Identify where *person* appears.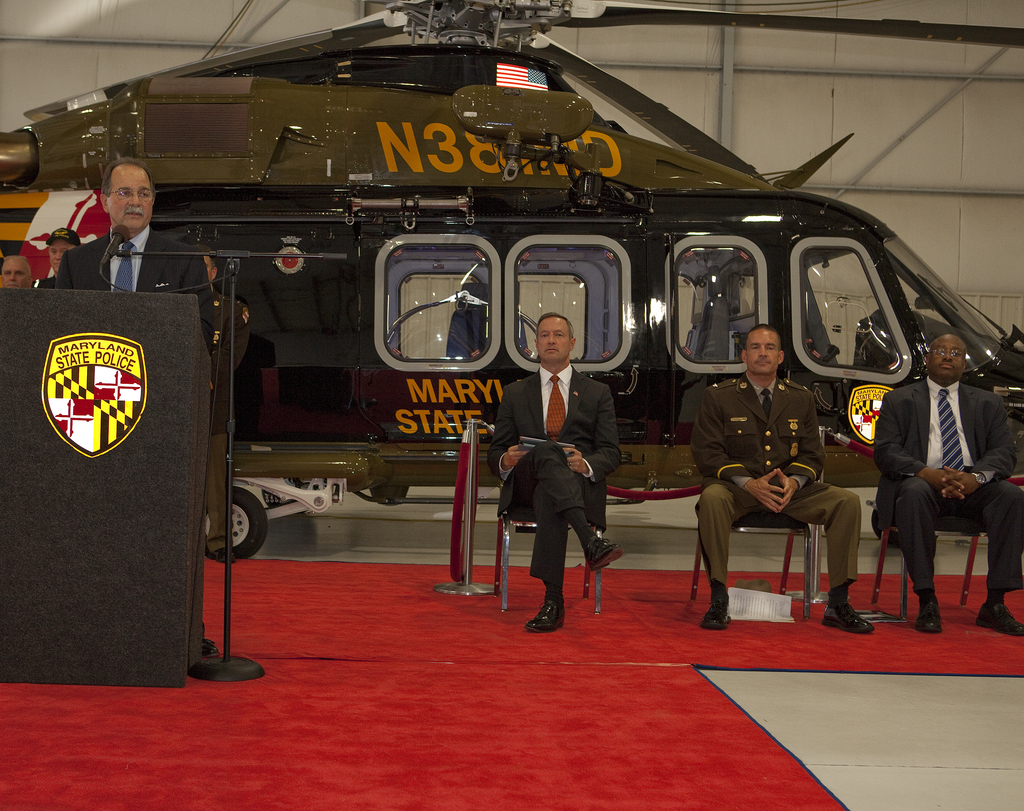
Appears at BBox(491, 315, 625, 641).
